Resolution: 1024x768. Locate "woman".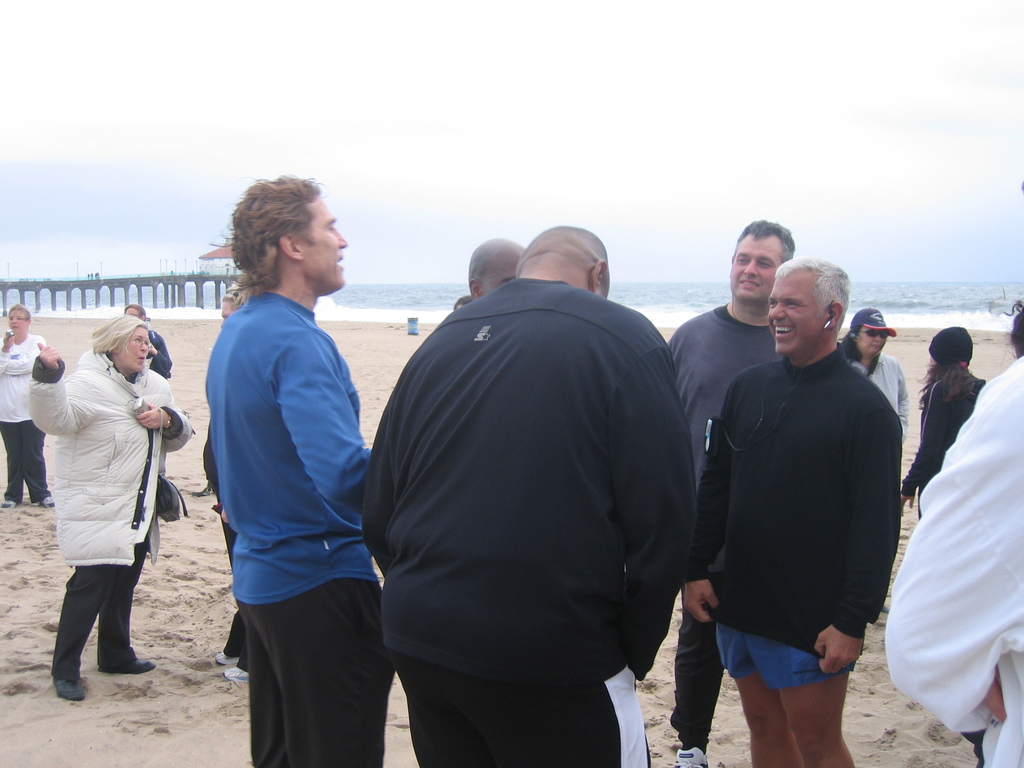
201:285:251:677.
